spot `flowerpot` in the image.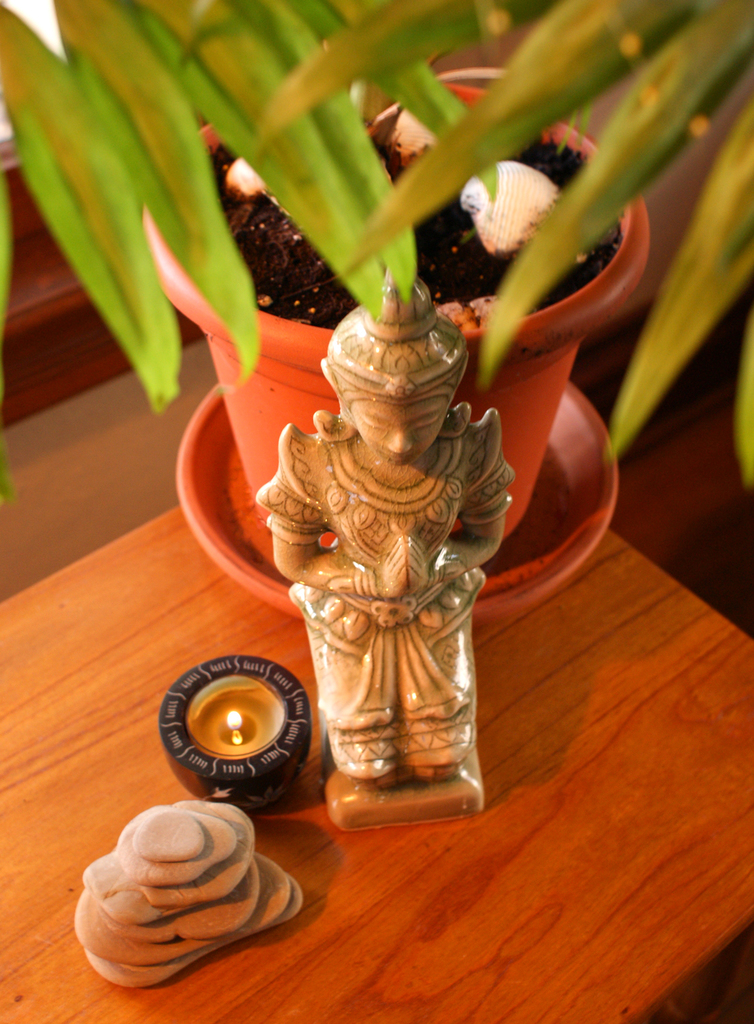
`flowerpot` found at crop(143, 79, 650, 541).
